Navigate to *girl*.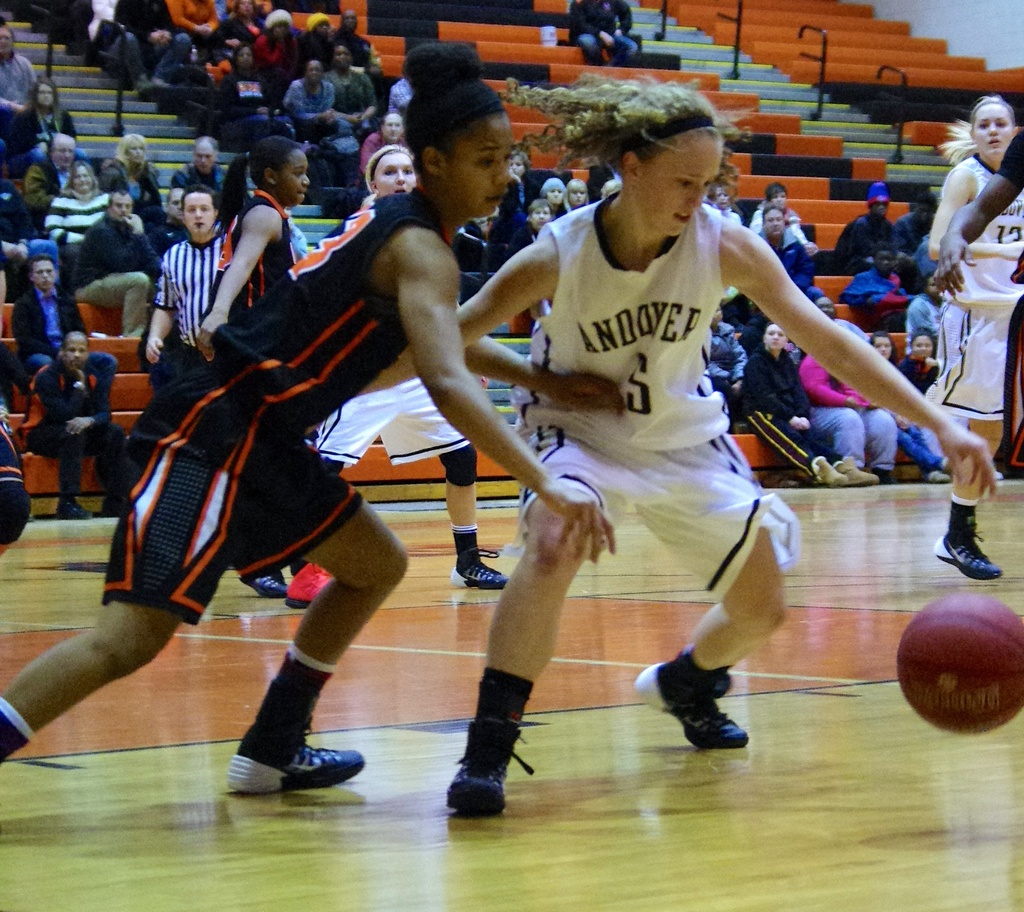
Navigation target: (928,97,1021,580).
